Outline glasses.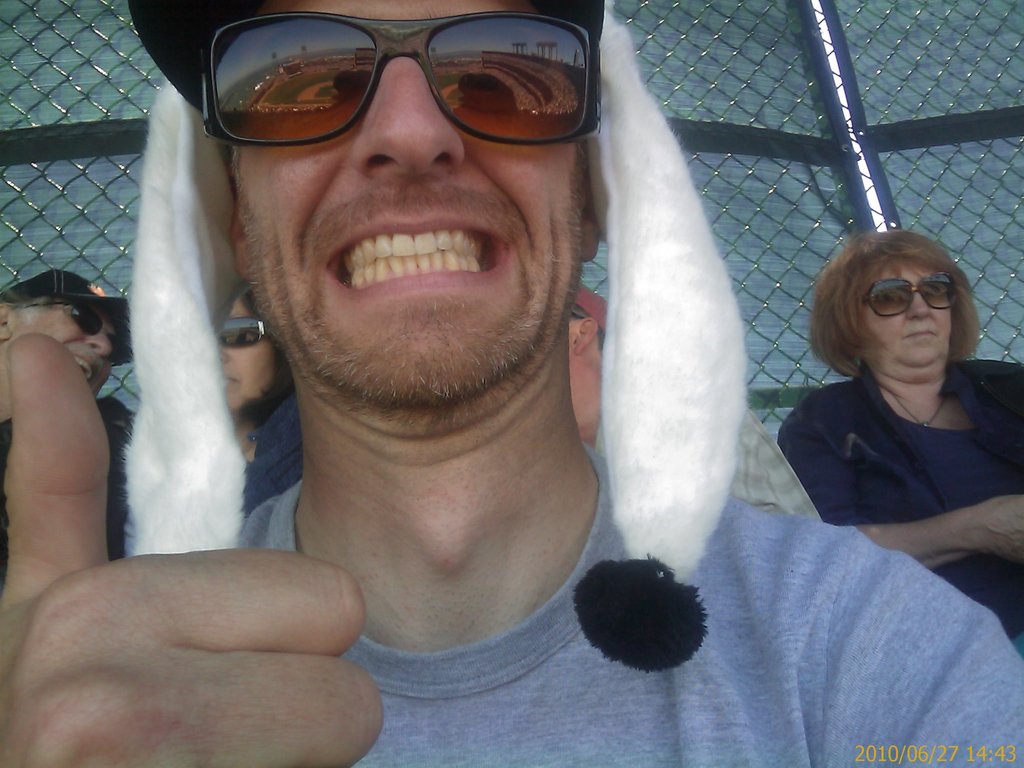
Outline: 843, 279, 973, 336.
